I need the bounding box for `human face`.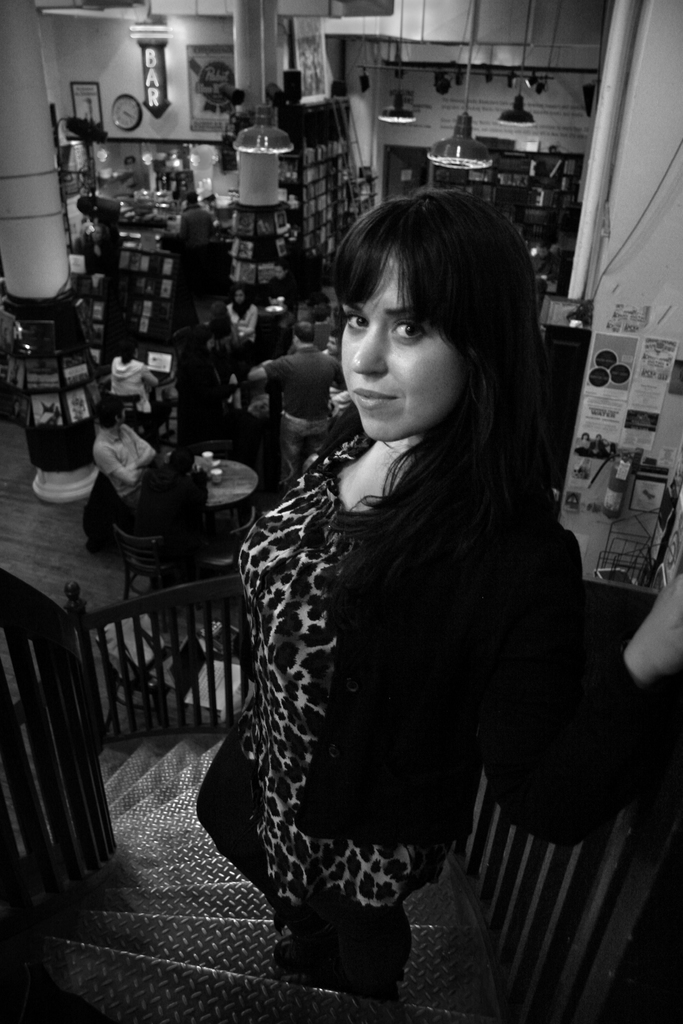
Here it is: crop(230, 289, 247, 304).
